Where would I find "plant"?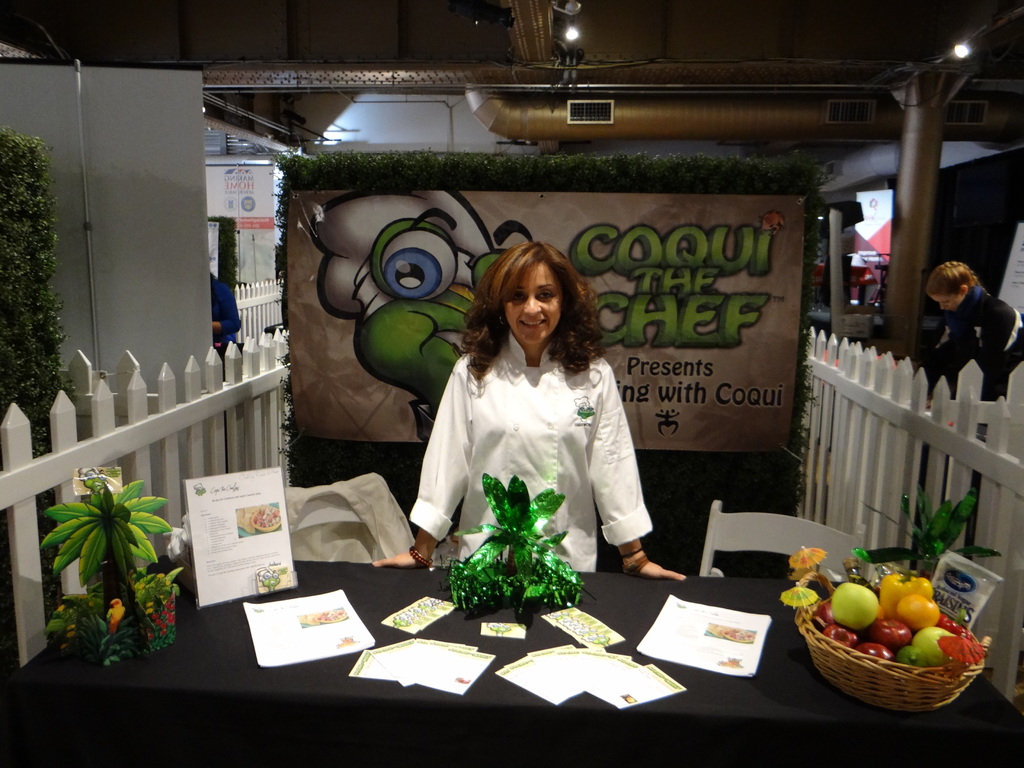
At box(458, 471, 602, 623).
